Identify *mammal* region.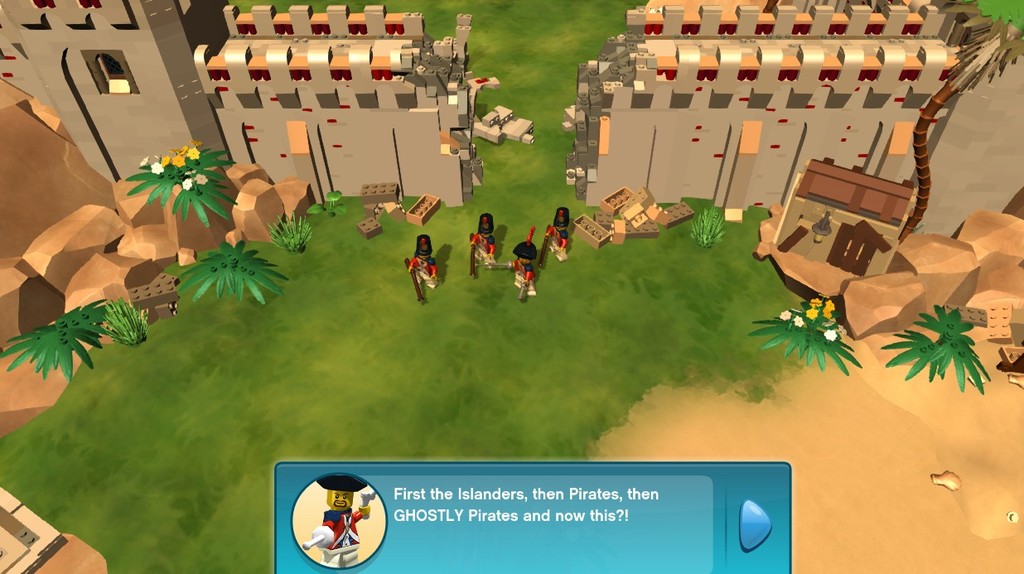
Region: (left=390, top=229, right=437, bottom=297).
